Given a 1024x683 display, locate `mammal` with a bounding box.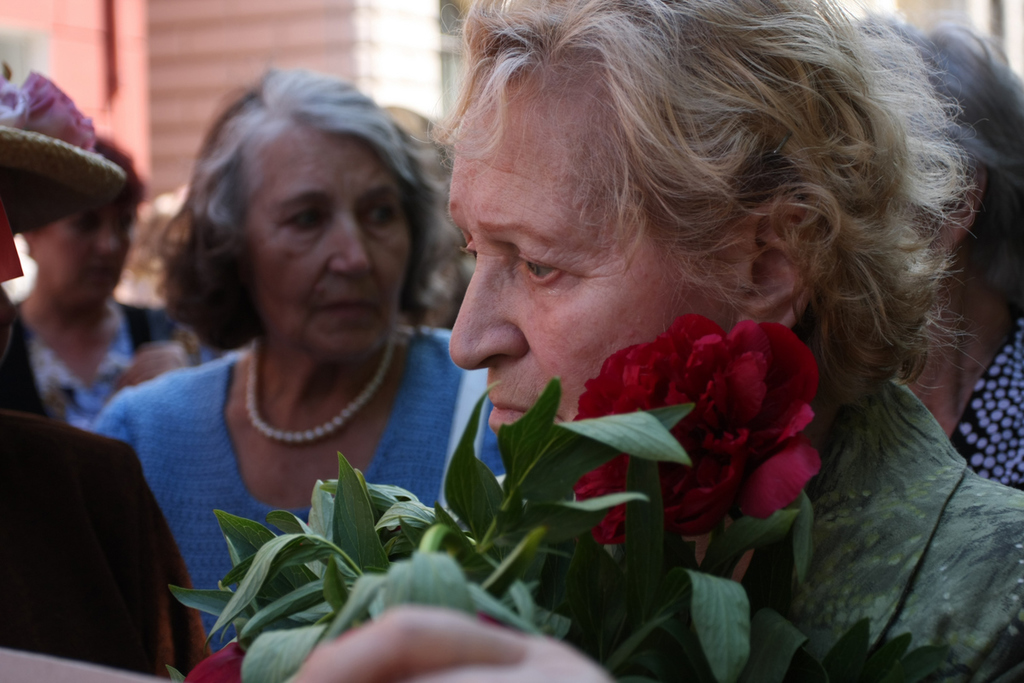
Located: 0 53 160 664.
